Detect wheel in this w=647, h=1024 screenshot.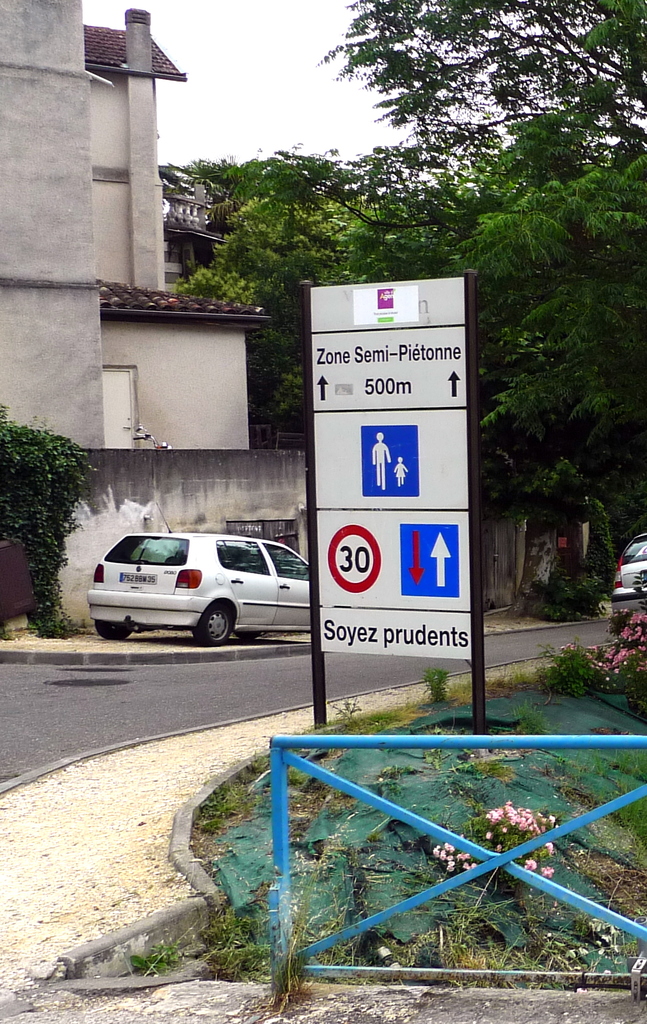
Detection: <box>97,620,133,638</box>.
